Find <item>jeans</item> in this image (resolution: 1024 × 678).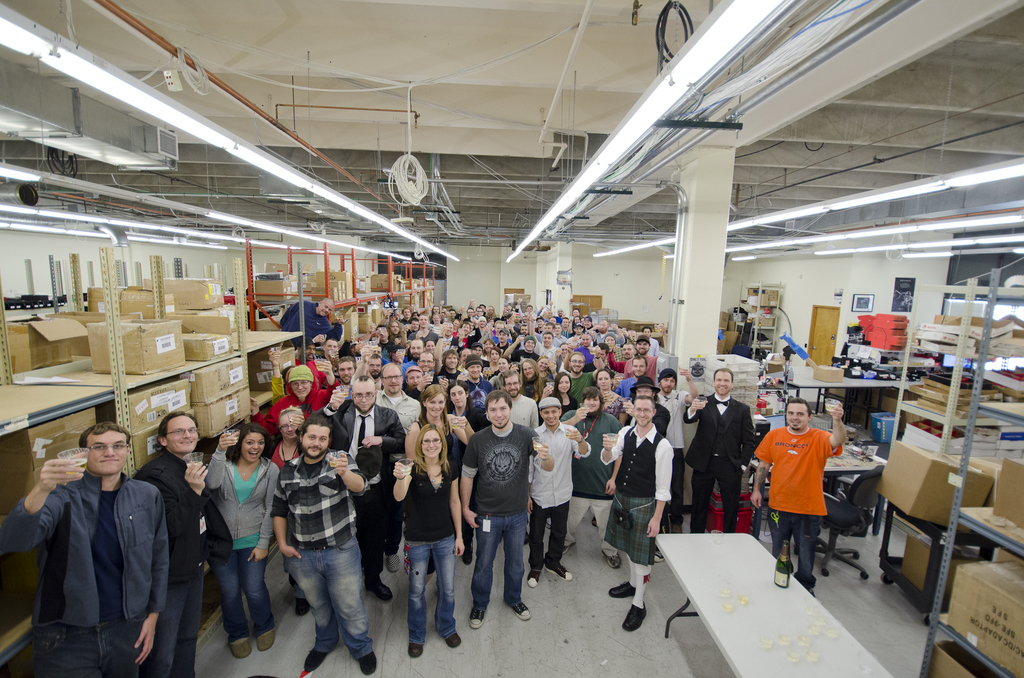
<region>33, 614, 141, 677</region>.
